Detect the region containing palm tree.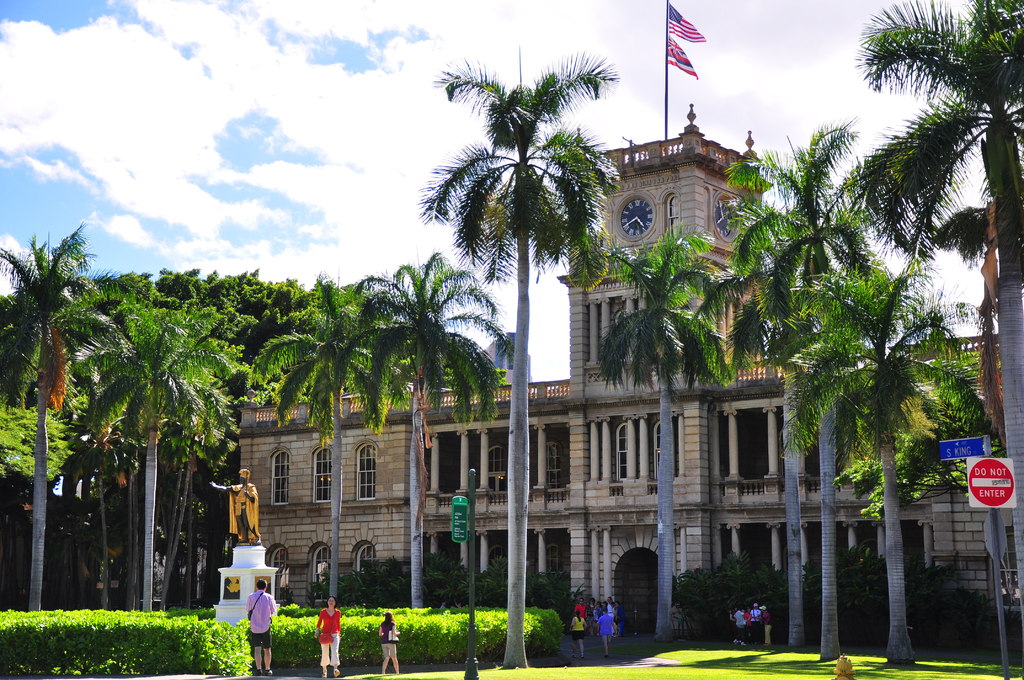
[354,256,494,639].
